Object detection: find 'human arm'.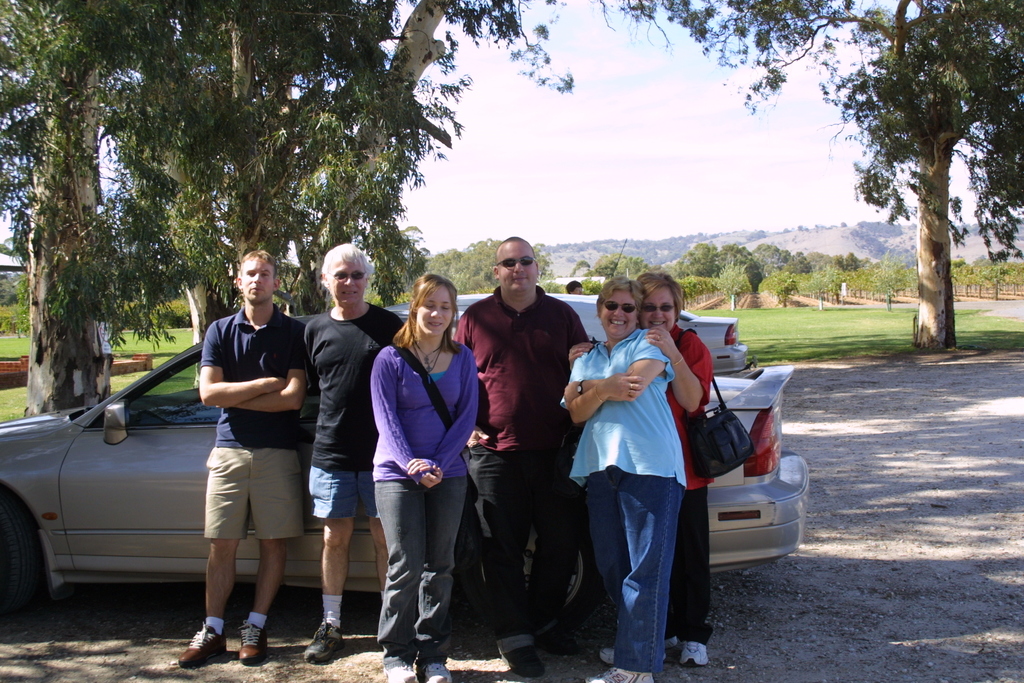
422/335/481/475.
